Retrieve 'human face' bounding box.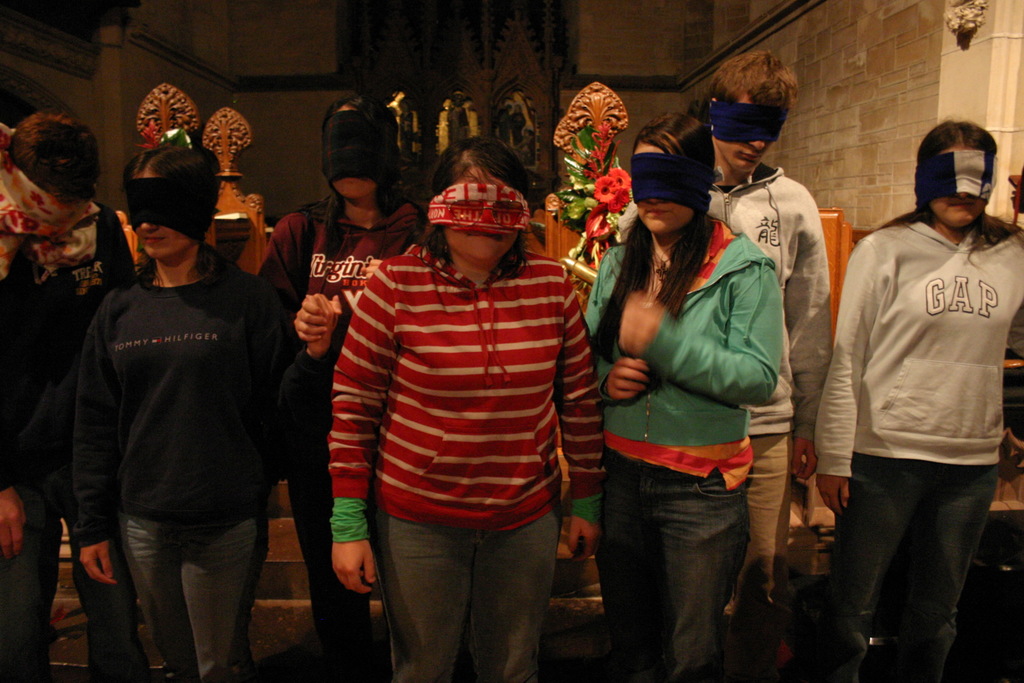
Bounding box: box(709, 92, 777, 177).
